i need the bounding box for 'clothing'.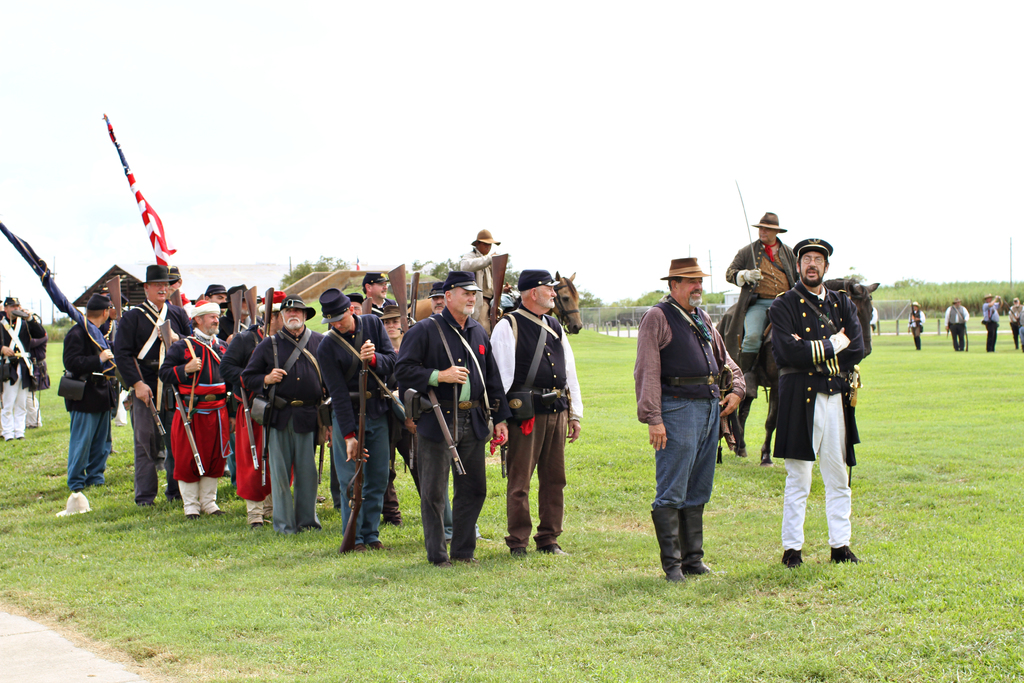
Here it is: (393,299,515,441).
